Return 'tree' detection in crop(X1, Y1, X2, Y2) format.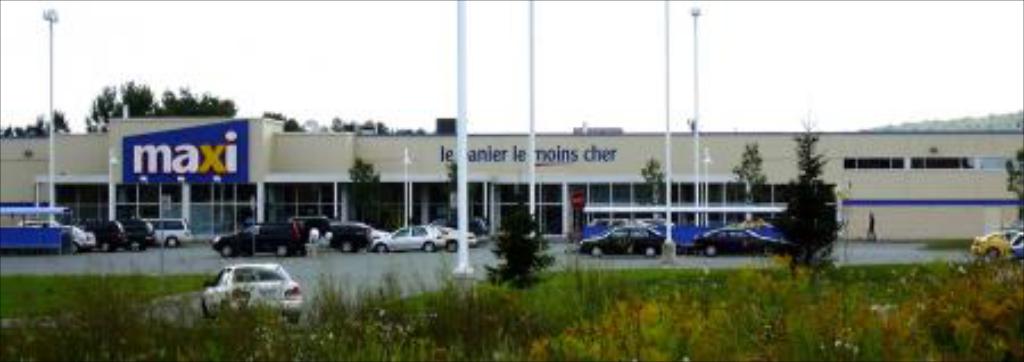
crop(639, 150, 669, 219).
